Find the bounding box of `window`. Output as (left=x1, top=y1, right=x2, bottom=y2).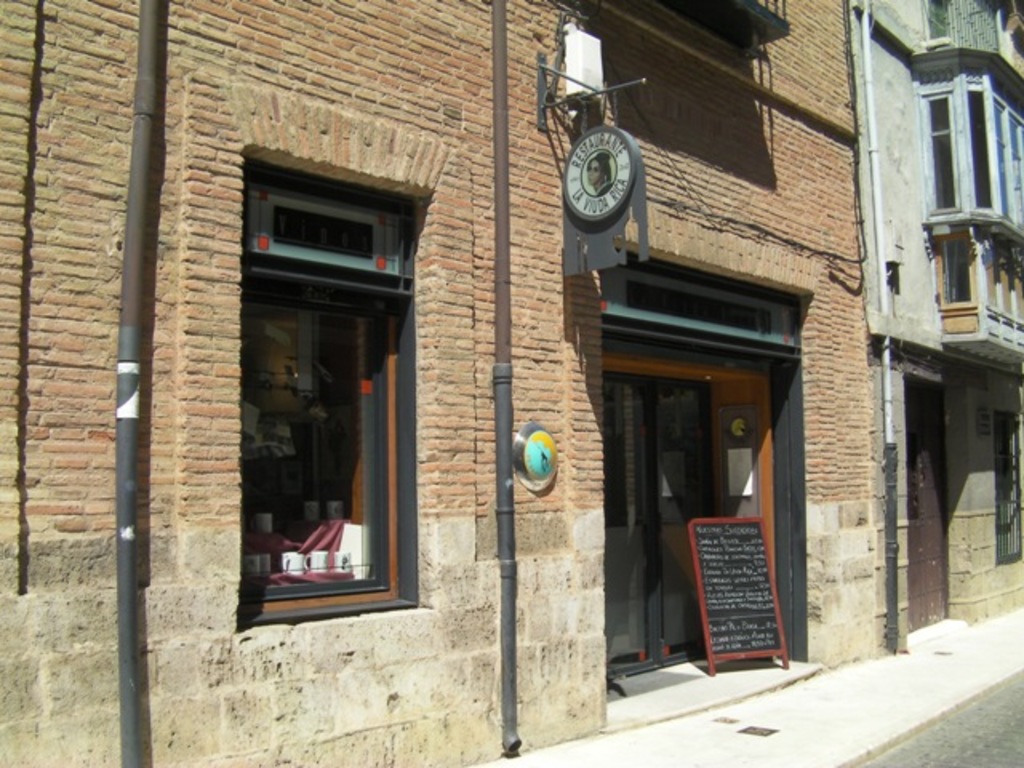
(left=182, top=86, right=480, bottom=640).
